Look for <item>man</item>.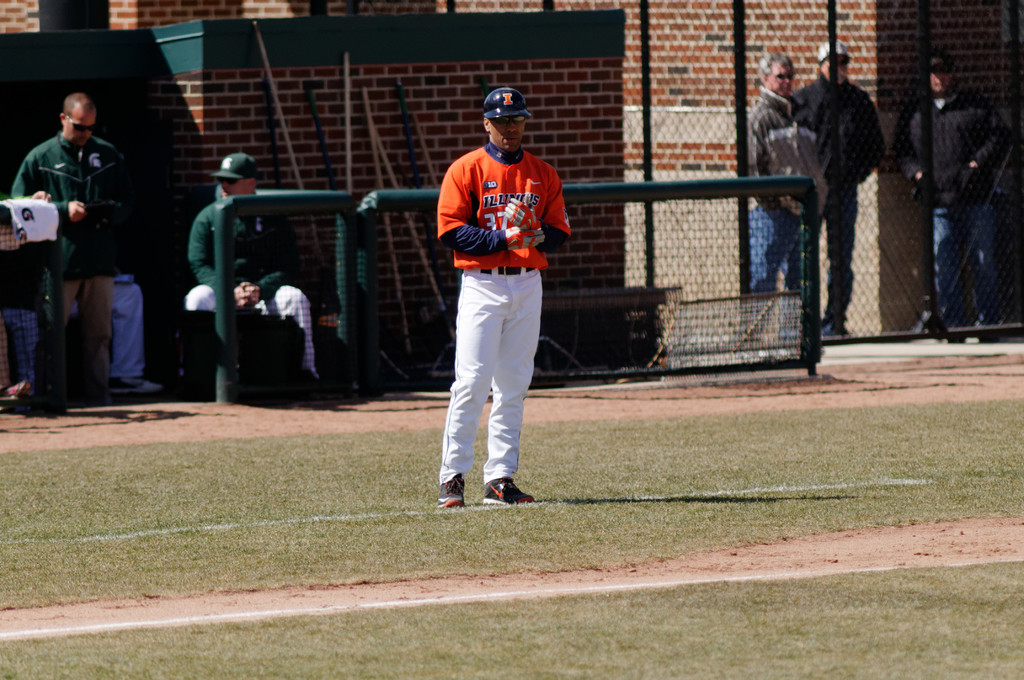
Found: {"x1": 15, "y1": 275, "x2": 166, "y2": 396}.
